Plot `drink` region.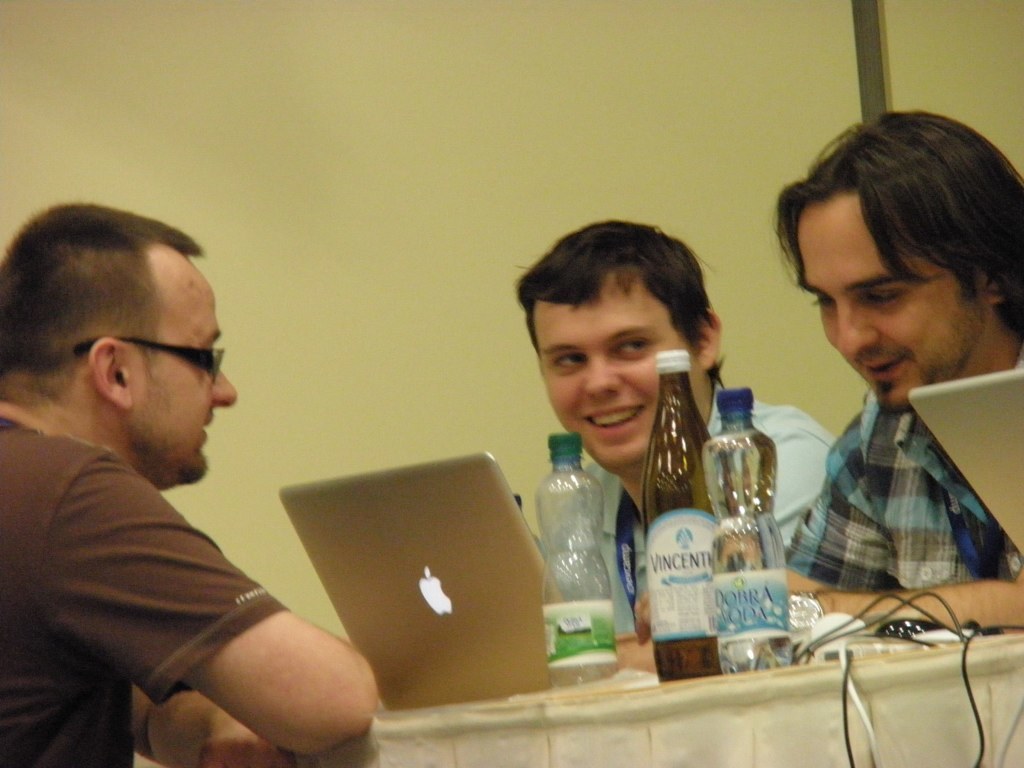
Plotted at <region>703, 417, 793, 673</region>.
